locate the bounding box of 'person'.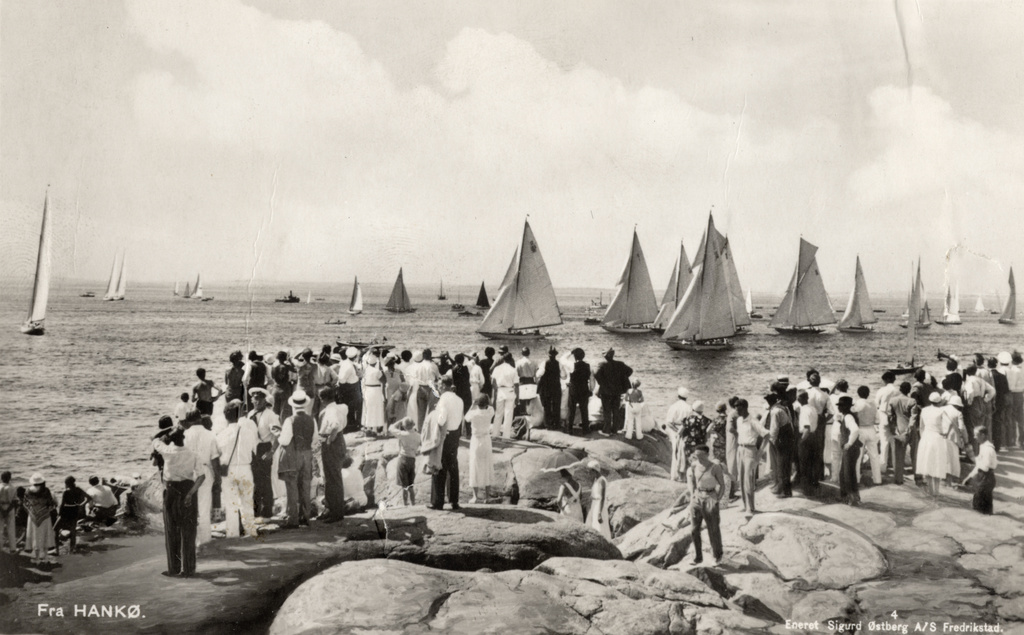
Bounding box: pyautogui.locateOnScreen(141, 415, 203, 567).
